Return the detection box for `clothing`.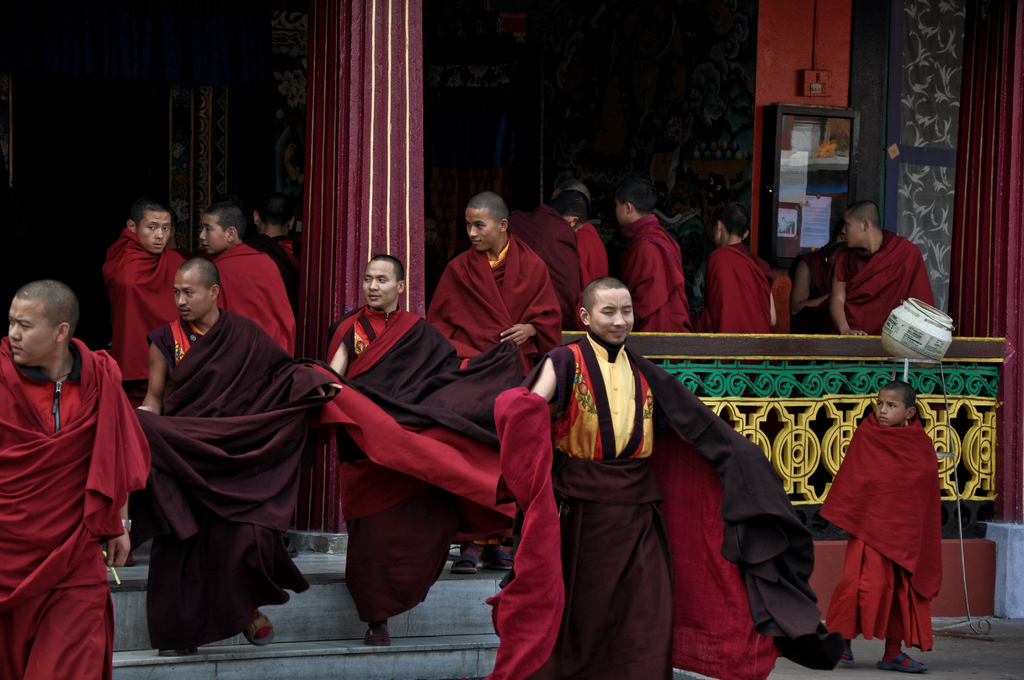
(701, 240, 810, 353).
